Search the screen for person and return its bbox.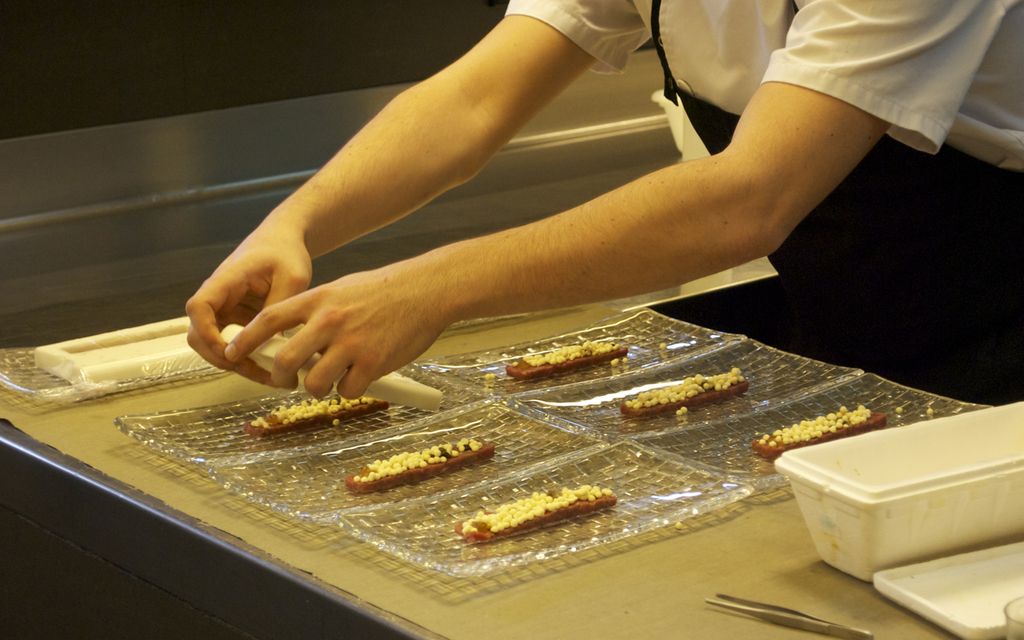
Found: detection(92, 0, 1023, 410).
